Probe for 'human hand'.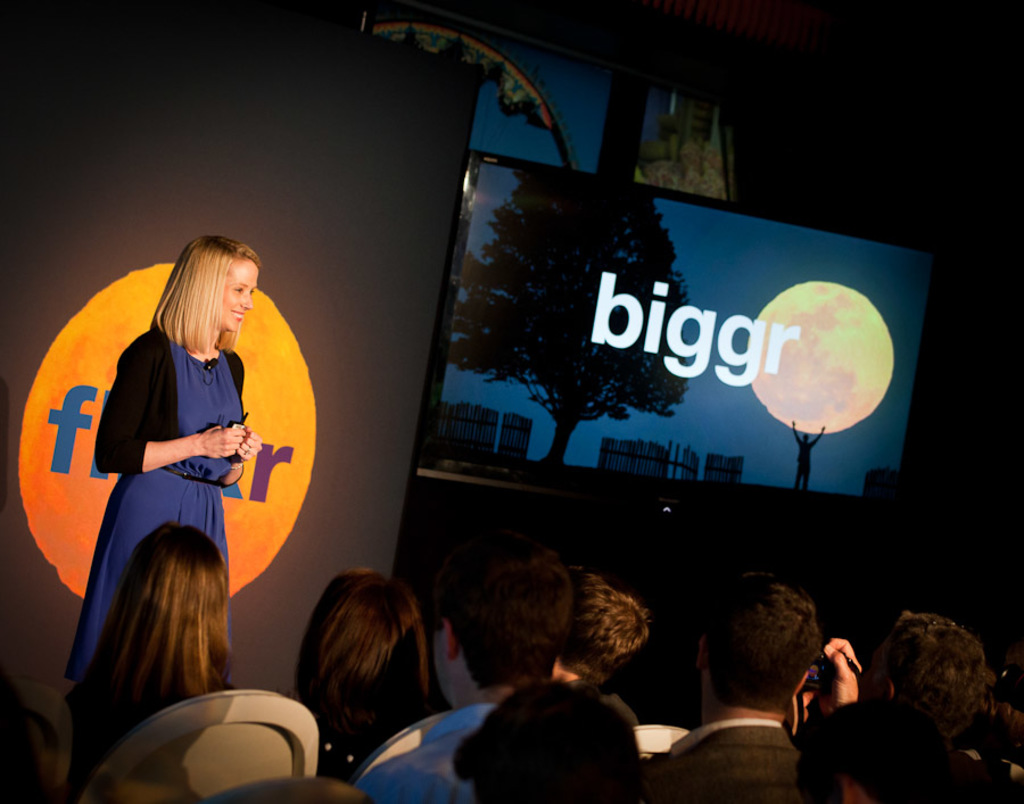
Probe result: (233, 430, 264, 461).
